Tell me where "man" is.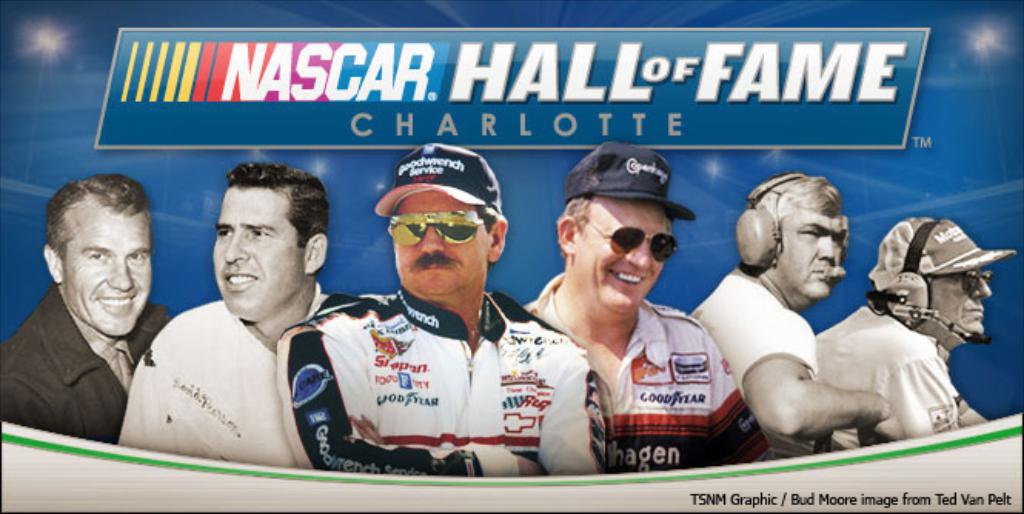
"man" is at (0, 165, 189, 463).
